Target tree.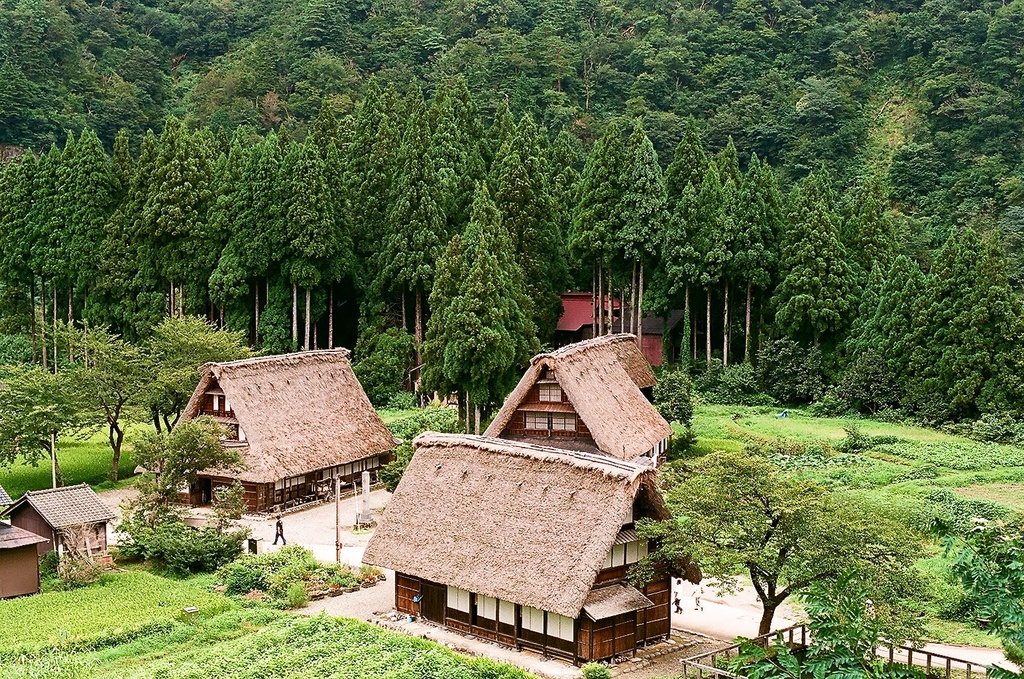
Target region: 427, 231, 514, 424.
